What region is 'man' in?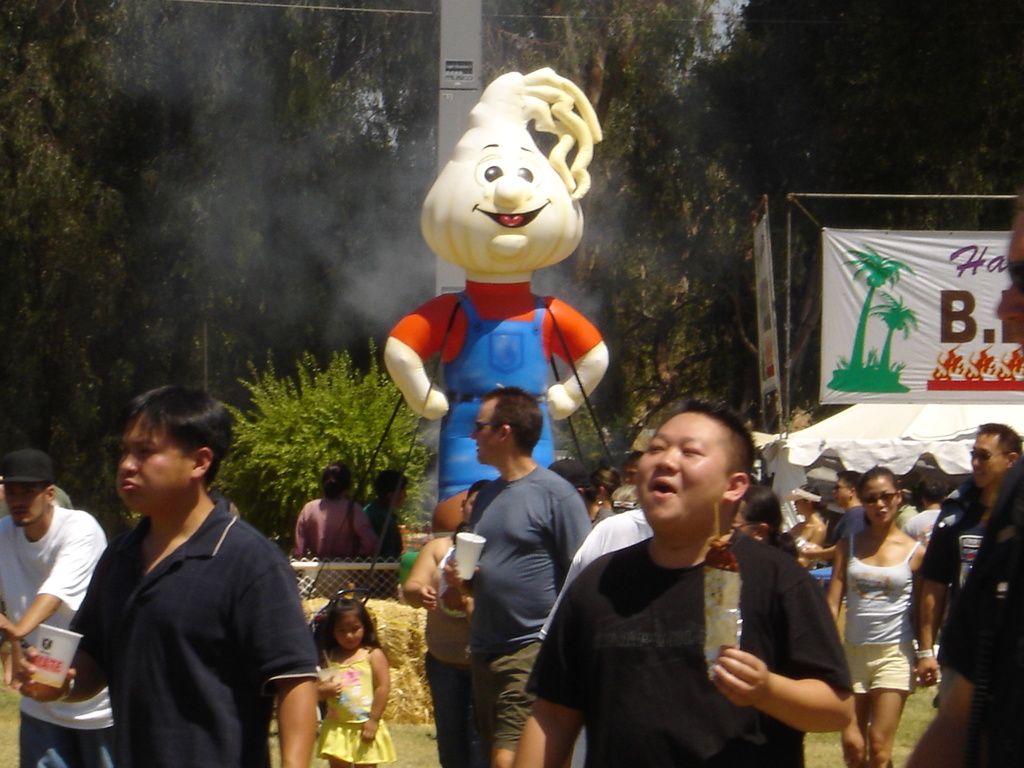
crop(518, 399, 854, 767).
